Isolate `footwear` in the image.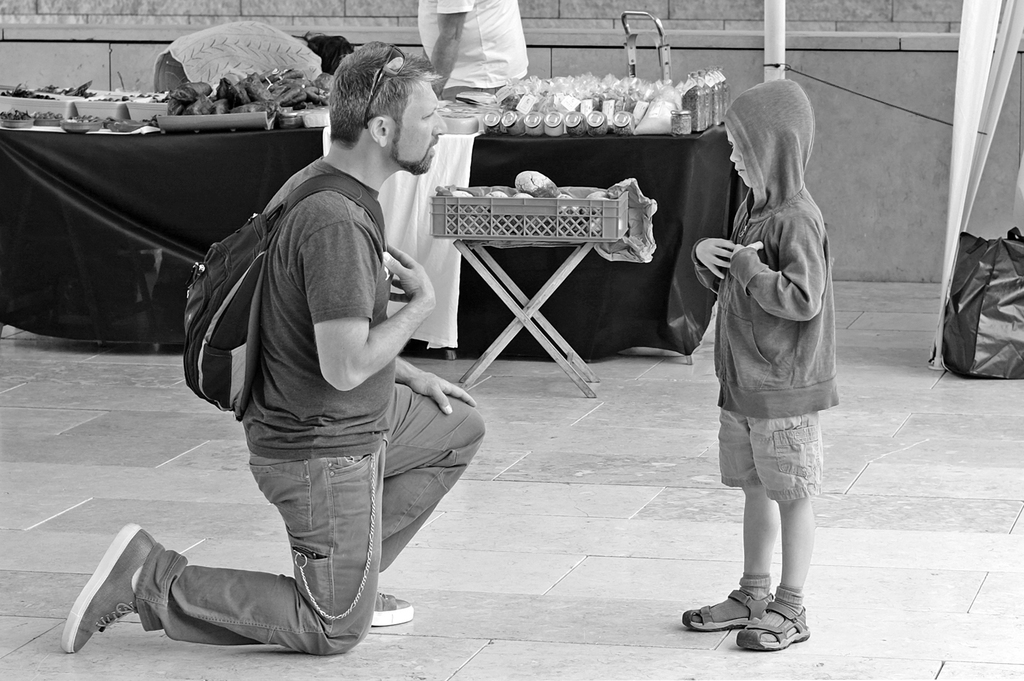
Isolated region: region(683, 586, 776, 635).
